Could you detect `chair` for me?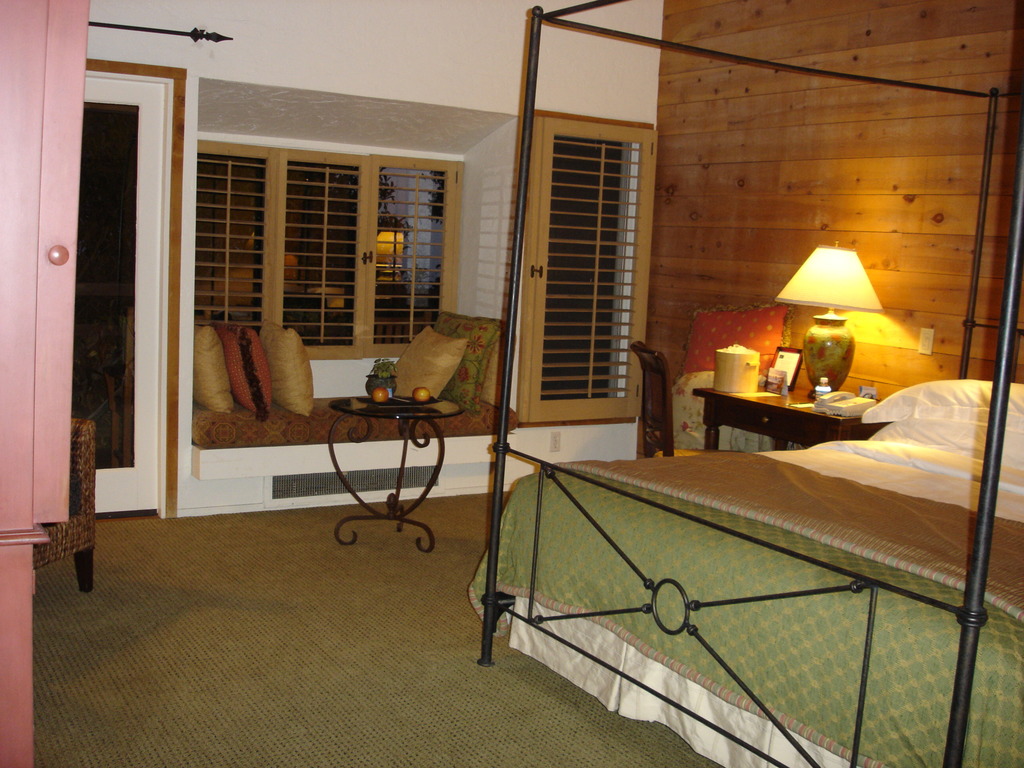
Detection result: x1=630 y1=337 x2=737 y2=456.
